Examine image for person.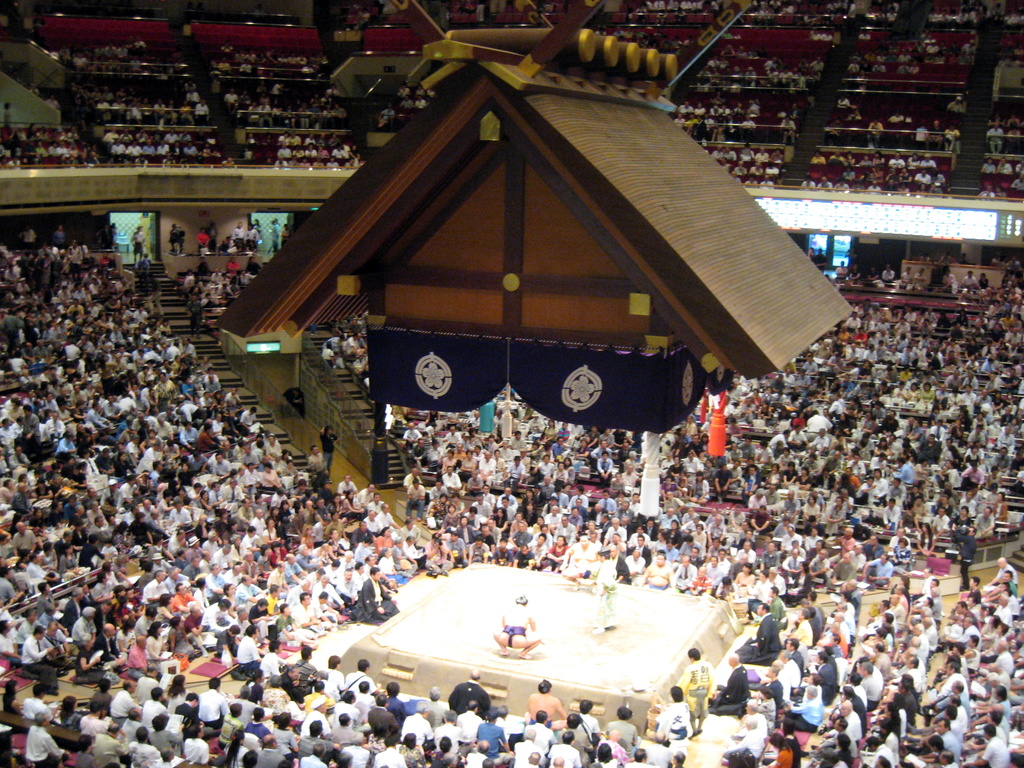
Examination result: 590,554,619,628.
